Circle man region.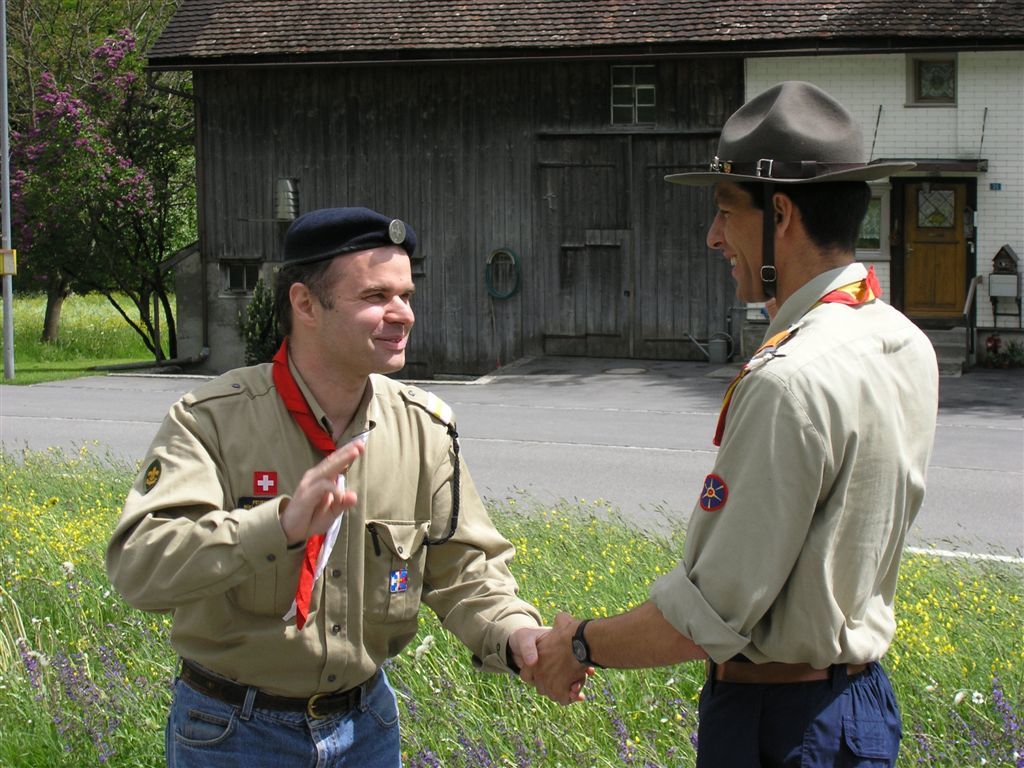
Region: 519/81/940/767.
